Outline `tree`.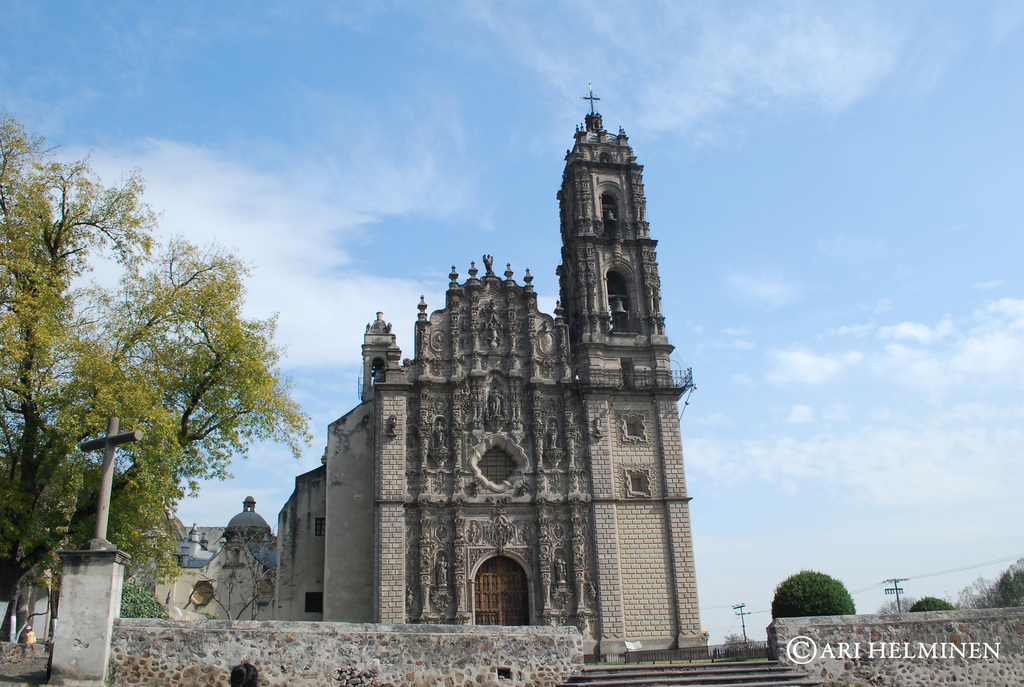
Outline: bbox=(0, 113, 314, 640).
